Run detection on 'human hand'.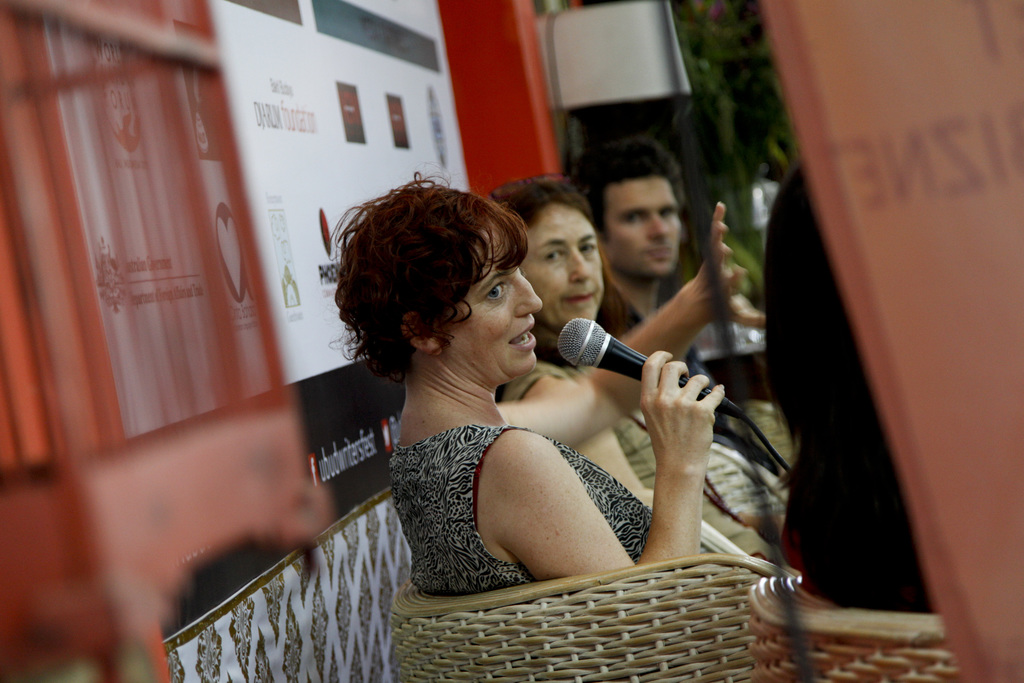
Result: 637 349 724 473.
